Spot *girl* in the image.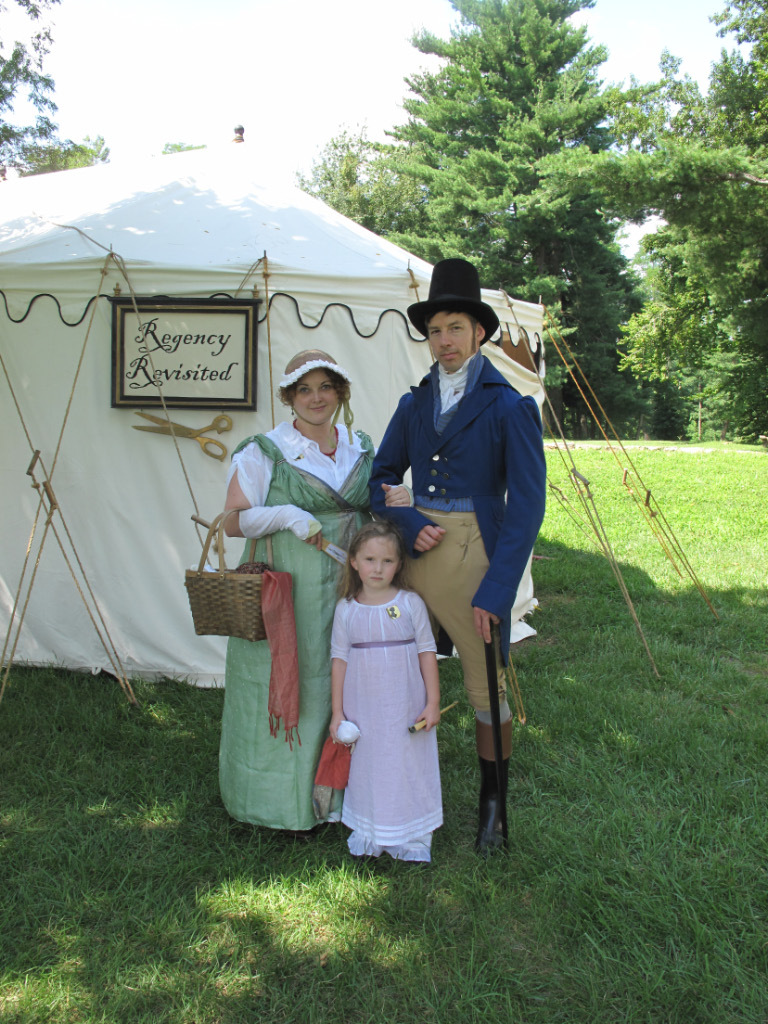
*girl* found at select_region(323, 517, 449, 868).
